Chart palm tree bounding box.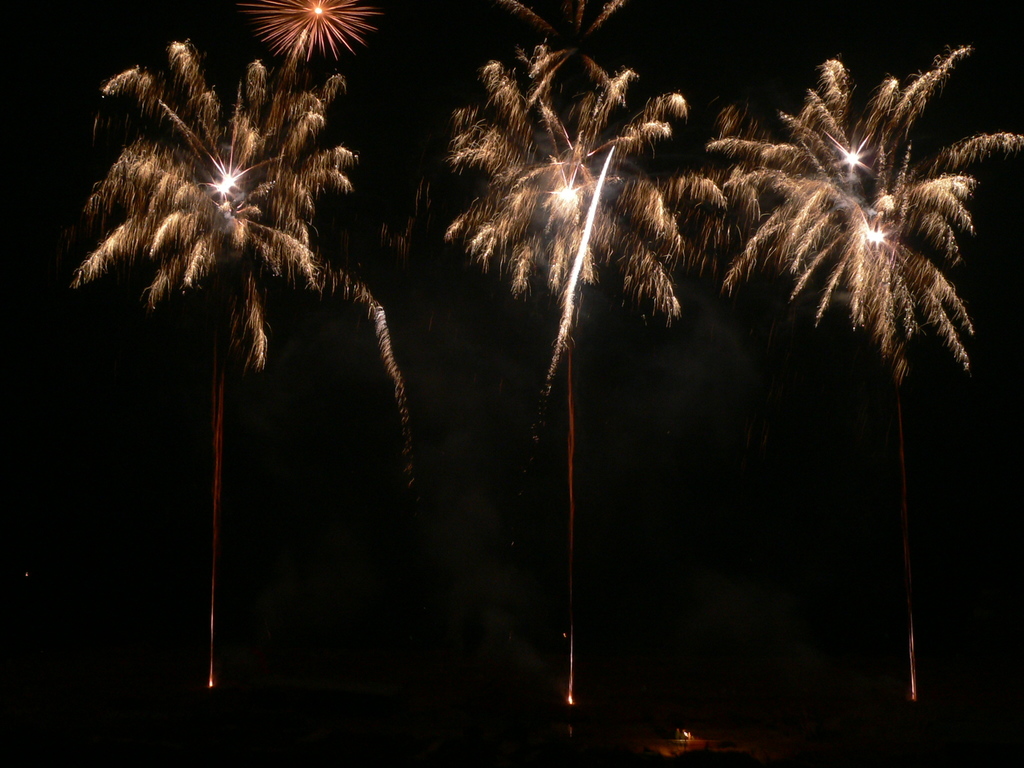
Charted: 453 52 679 744.
